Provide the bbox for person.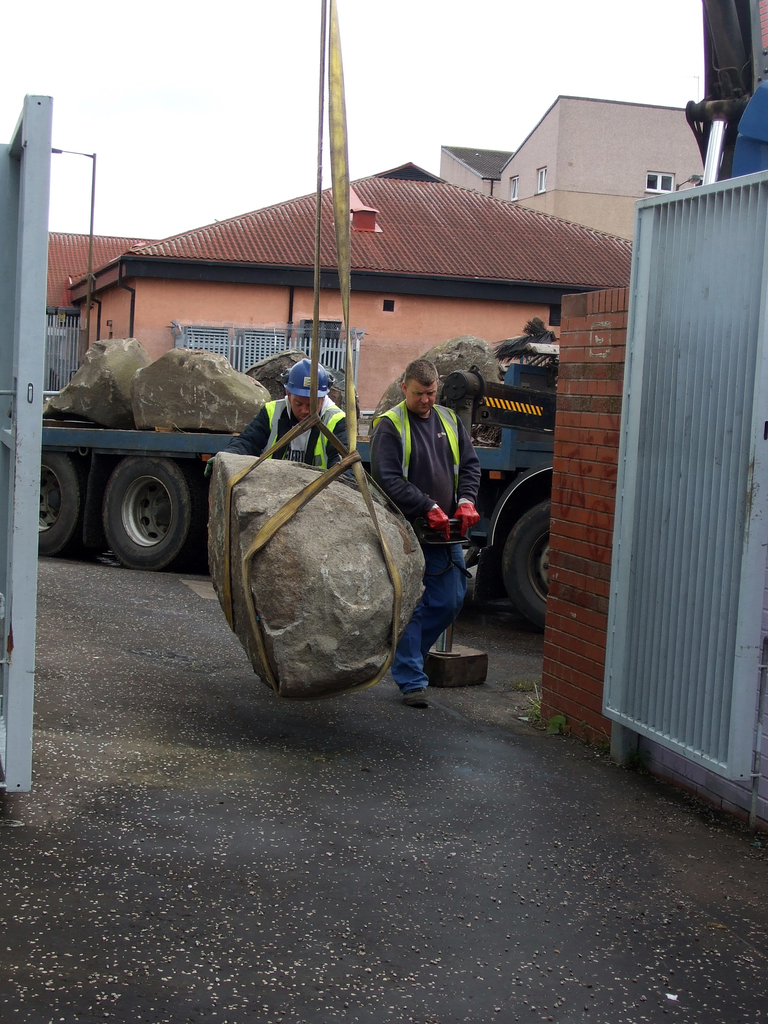
218,339,365,490.
